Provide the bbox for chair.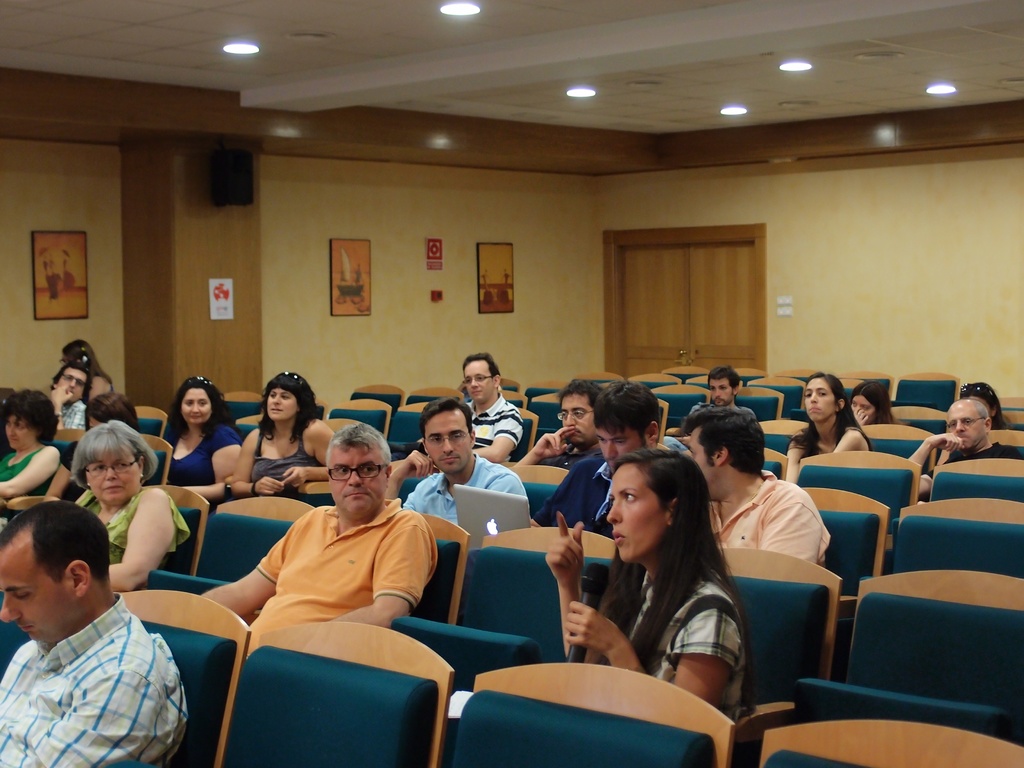
{"left": 816, "top": 547, "right": 1004, "bottom": 753}.
